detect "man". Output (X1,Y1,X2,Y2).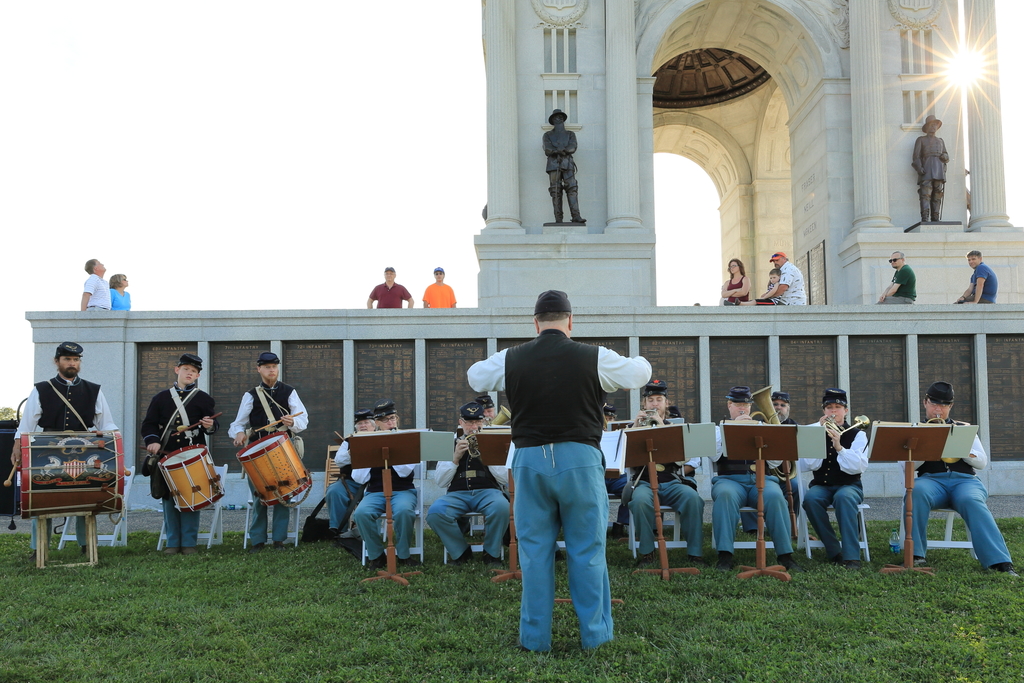
(8,341,118,550).
